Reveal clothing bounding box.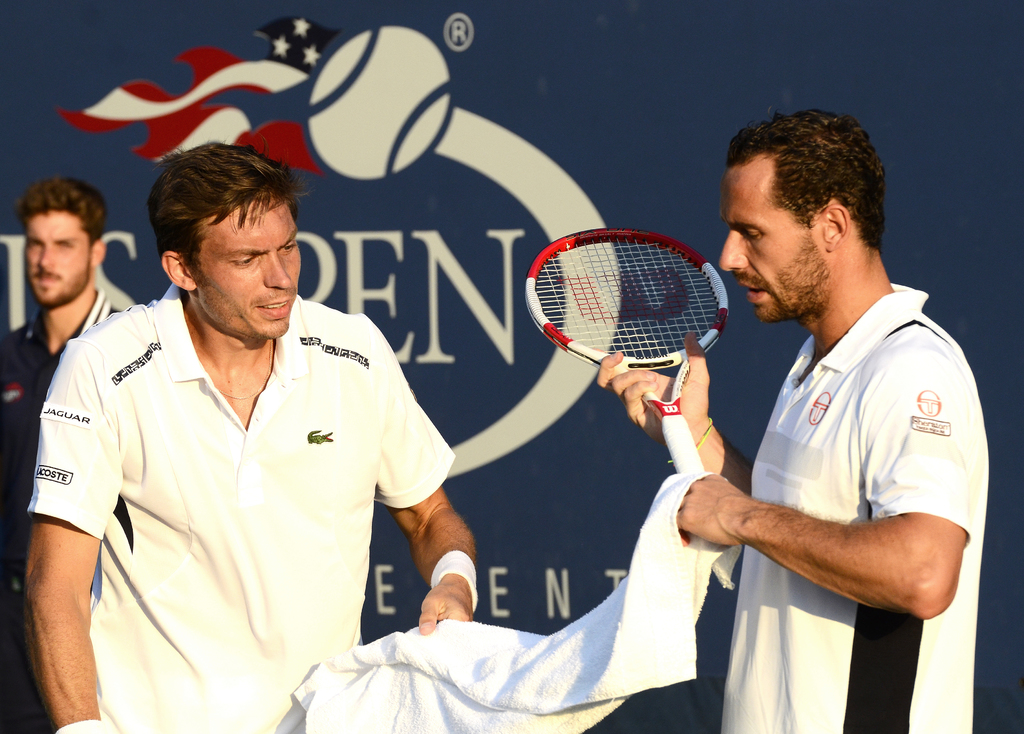
Revealed: 0 297 136 733.
